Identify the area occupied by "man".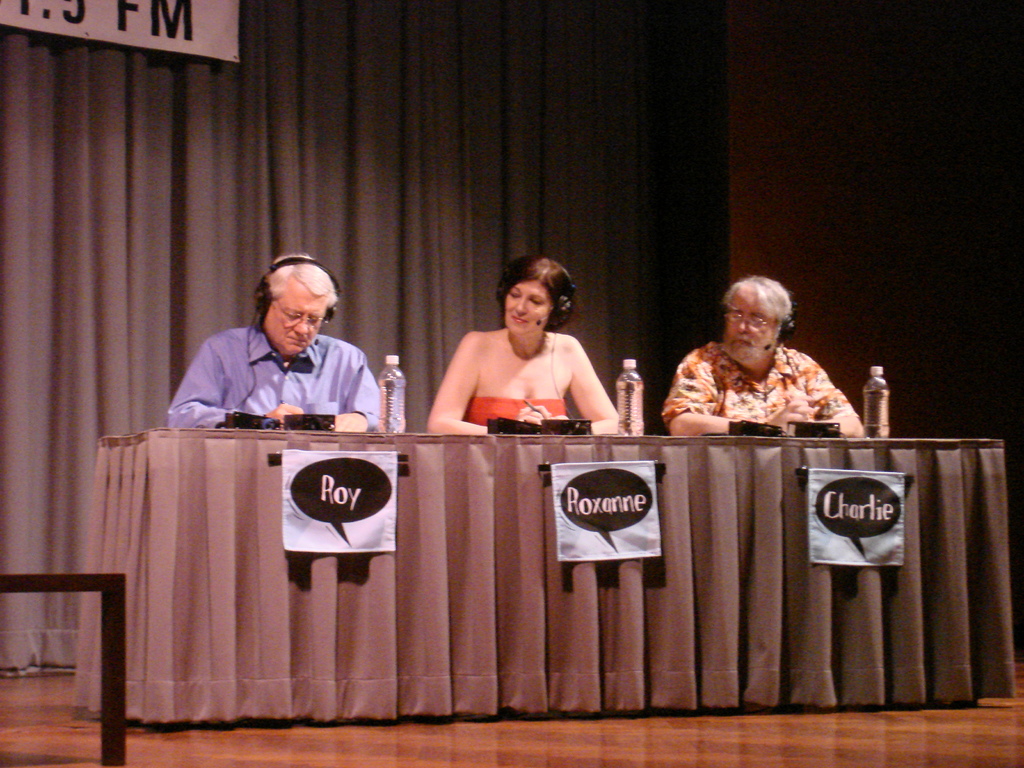
Area: (left=658, top=277, right=881, bottom=437).
